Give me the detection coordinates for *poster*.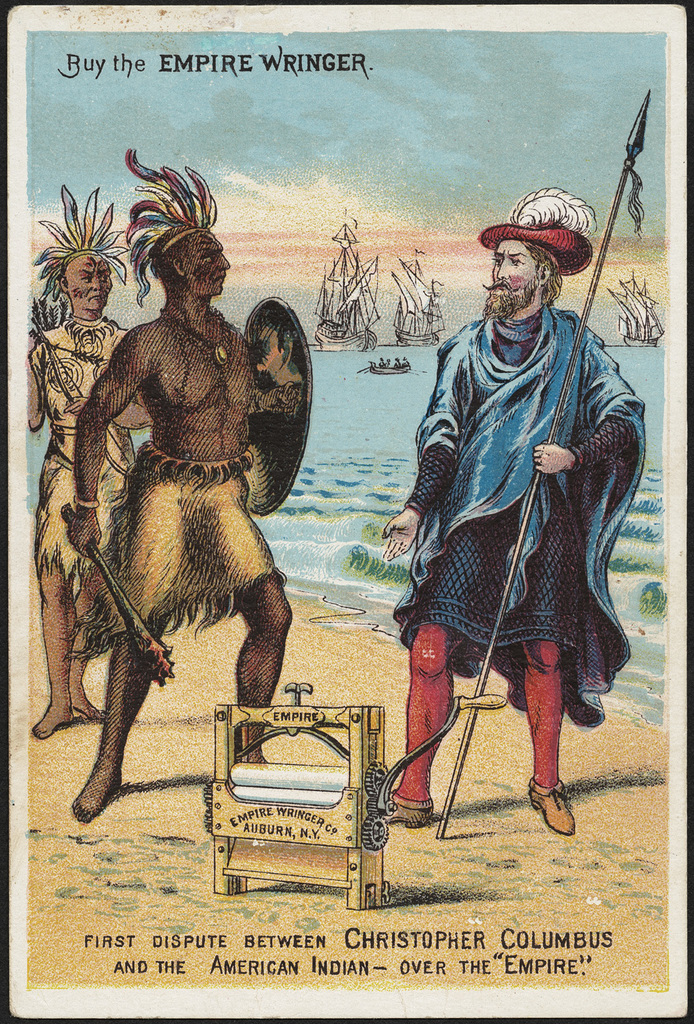
{"left": 6, "top": 0, "right": 693, "bottom": 1023}.
